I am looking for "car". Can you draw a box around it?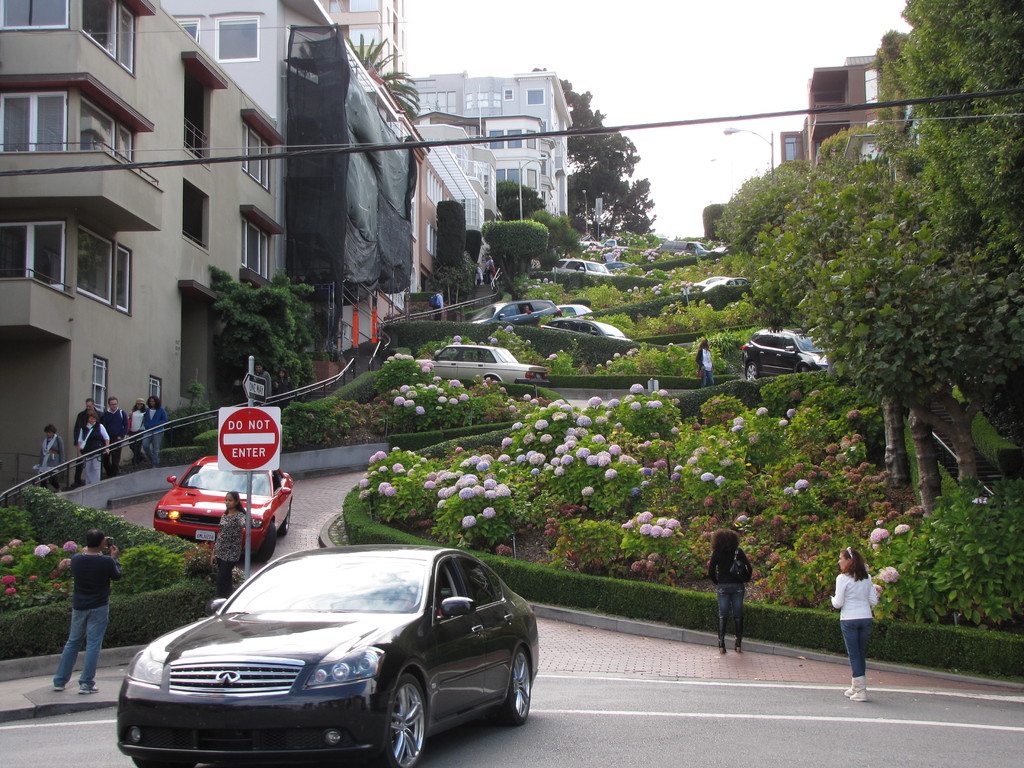
Sure, the bounding box is locate(117, 534, 545, 767).
